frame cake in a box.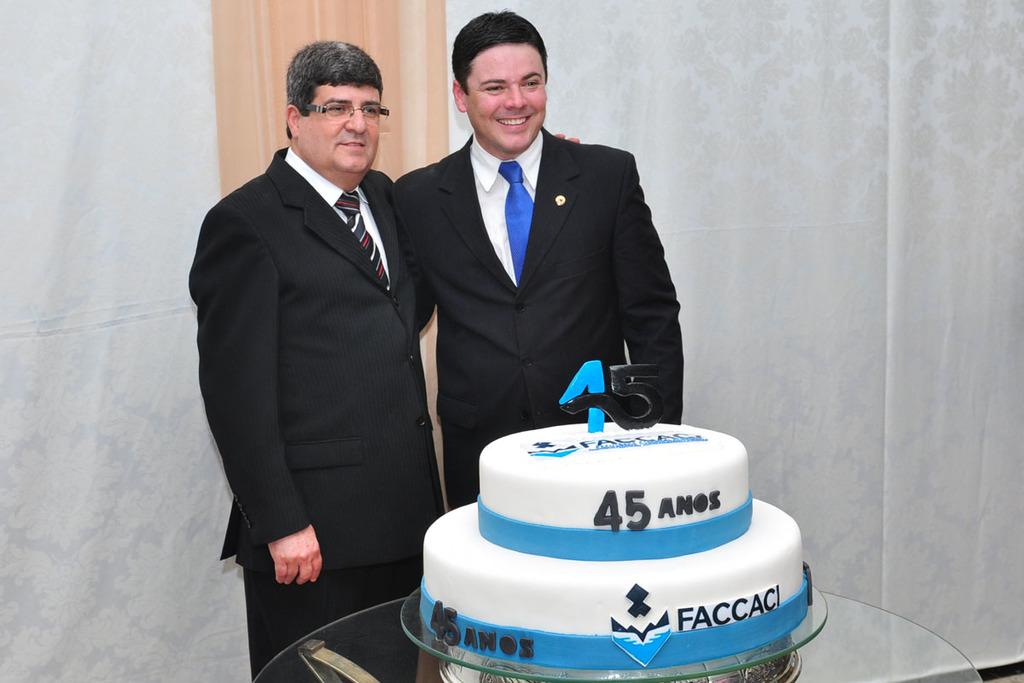
[420, 353, 812, 674].
